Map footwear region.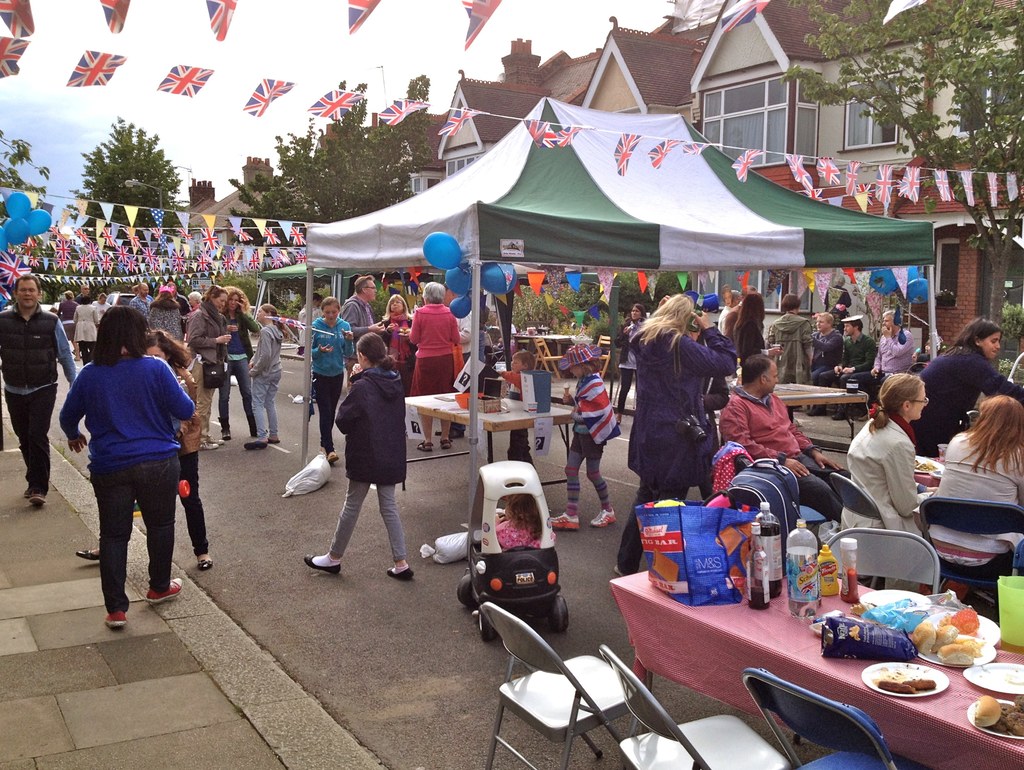
Mapped to 324 451 339 464.
